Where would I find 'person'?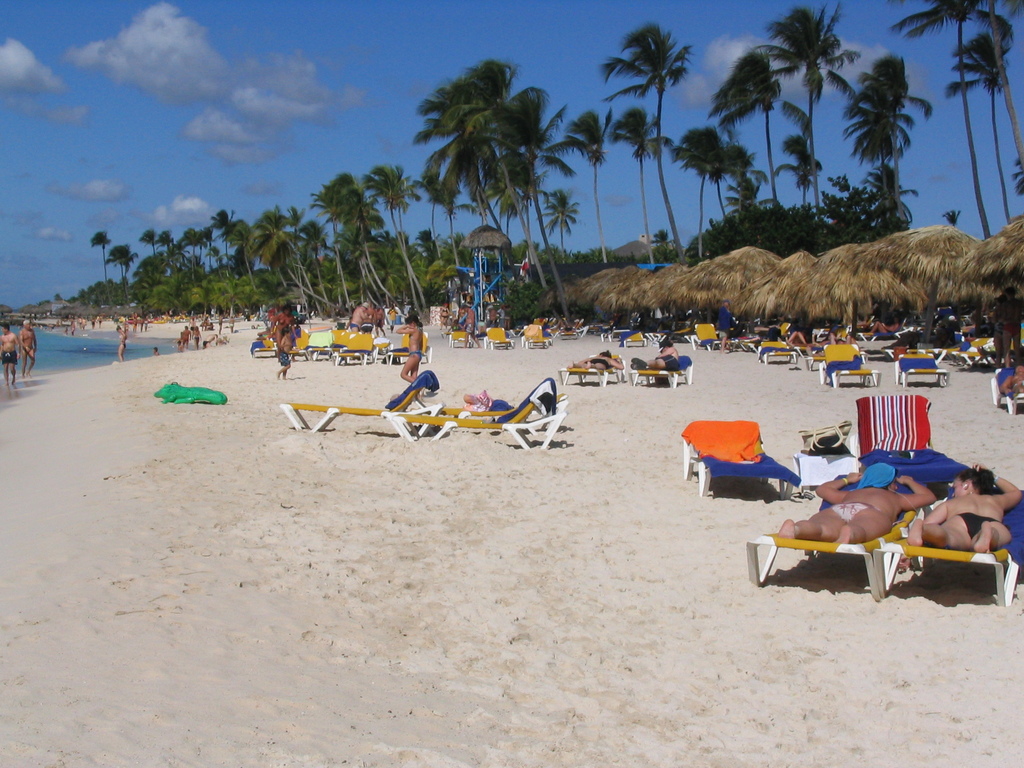
At 817, 333, 850, 352.
